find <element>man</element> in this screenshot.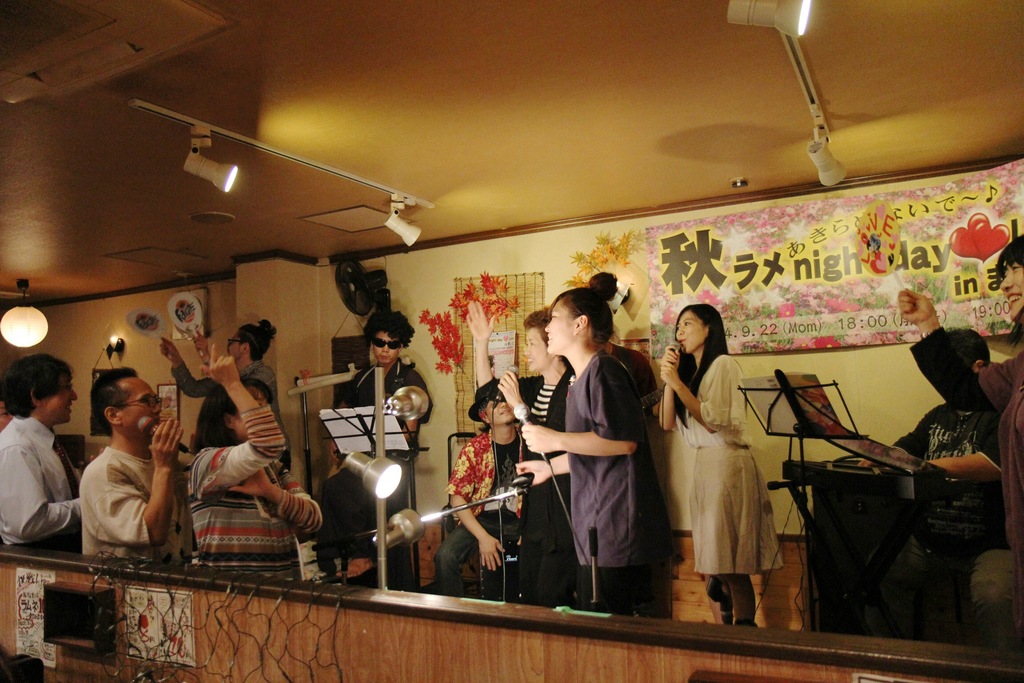
The bounding box for <element>man</element> is select_region(855, 329, 1009, 638).
